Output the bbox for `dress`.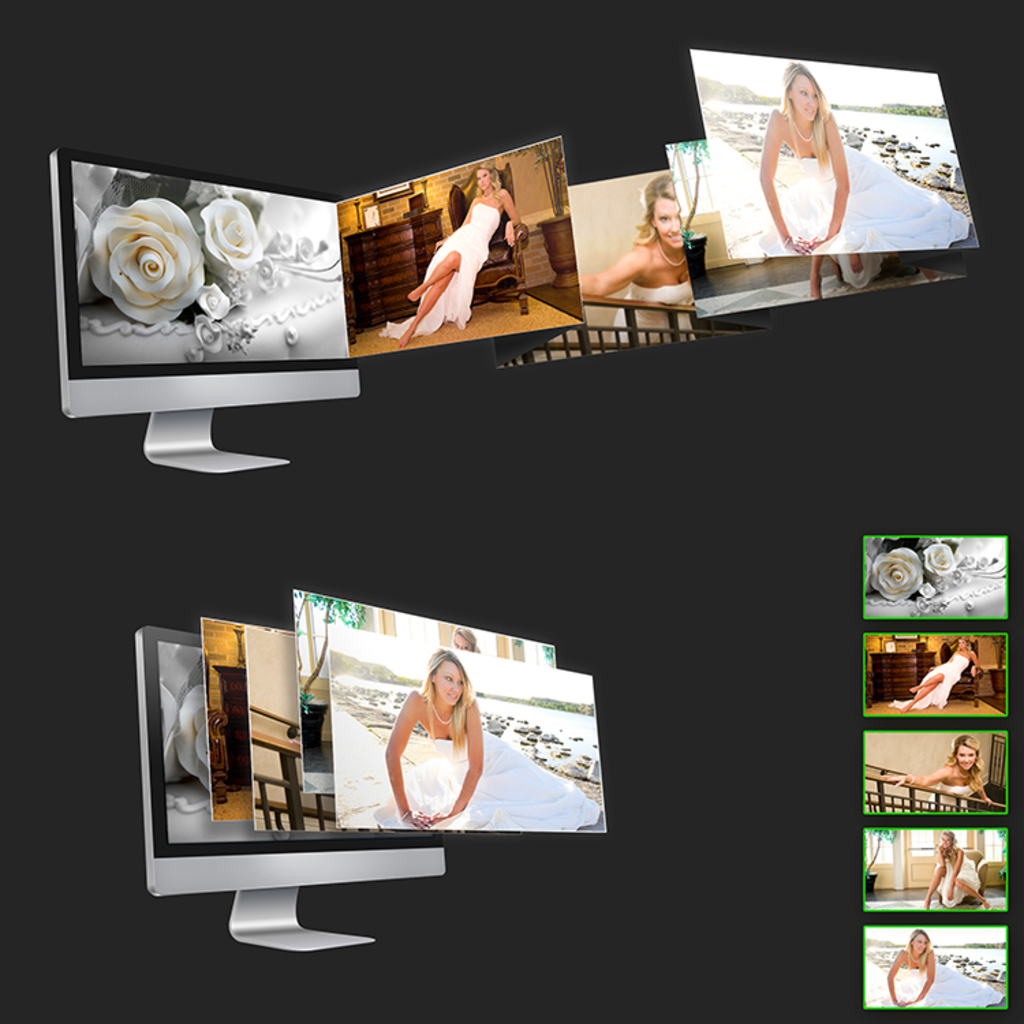
(x1=889, y1=651, x2=968, y2=709).
